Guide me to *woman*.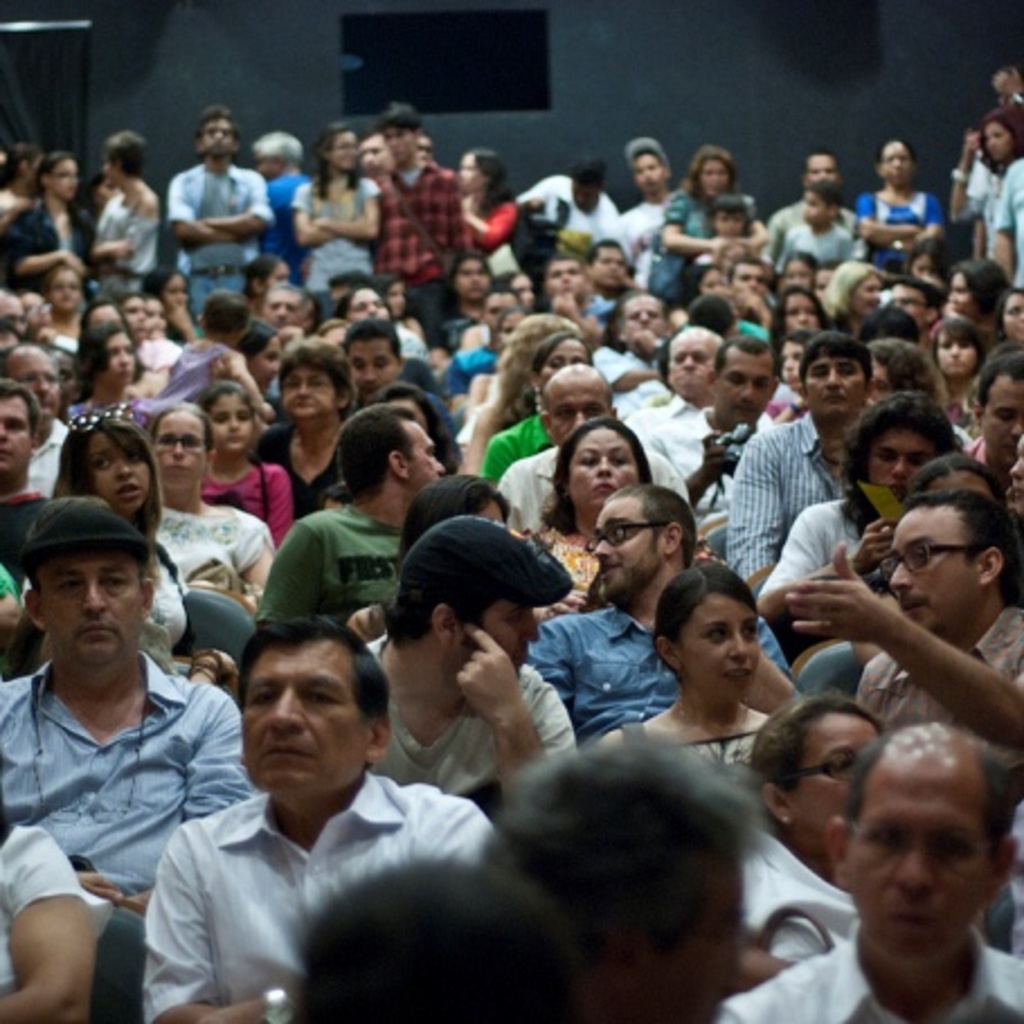
Guidance: 826, 259, 882, 331.
